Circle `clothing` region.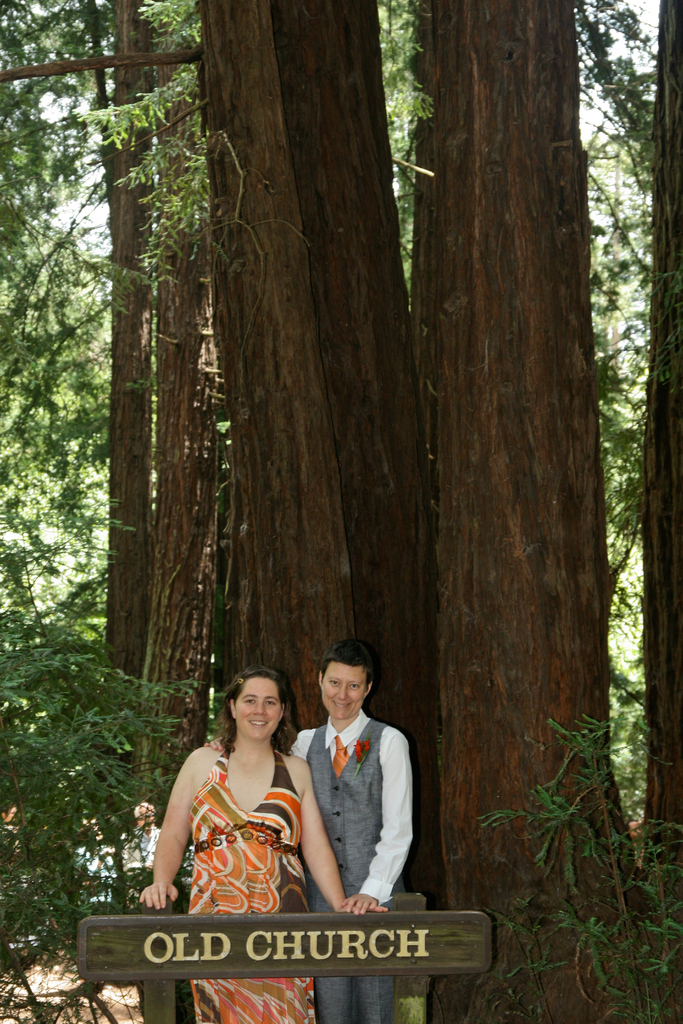
Region: bbox(187, 757, 338, 1023).
